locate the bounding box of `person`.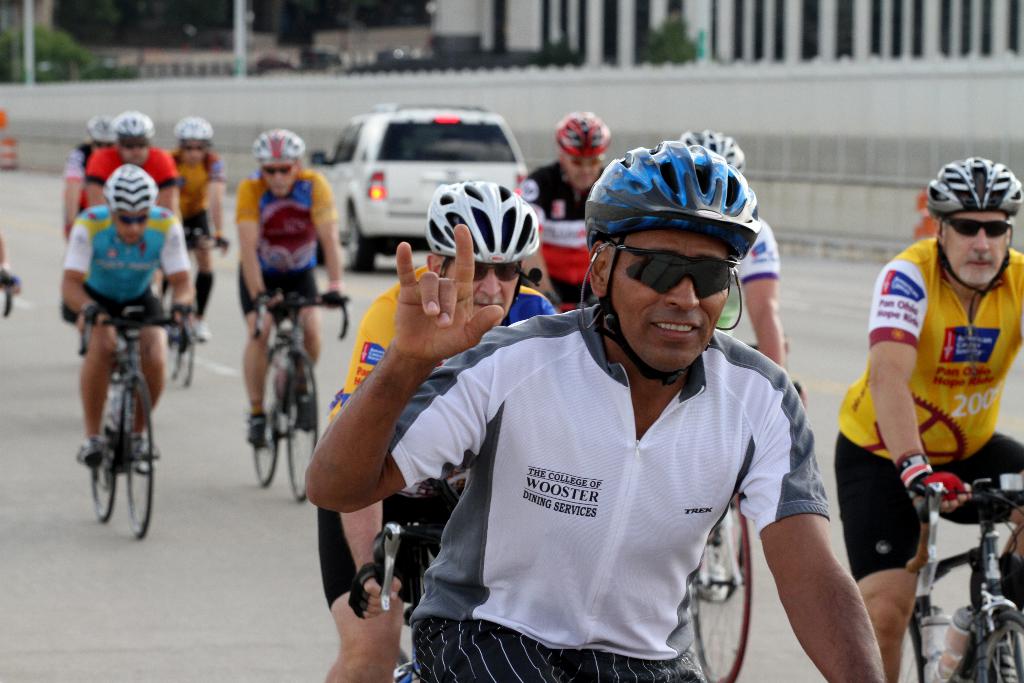
Bounding box: (left=0, top=232, right=22, bottom=293).
